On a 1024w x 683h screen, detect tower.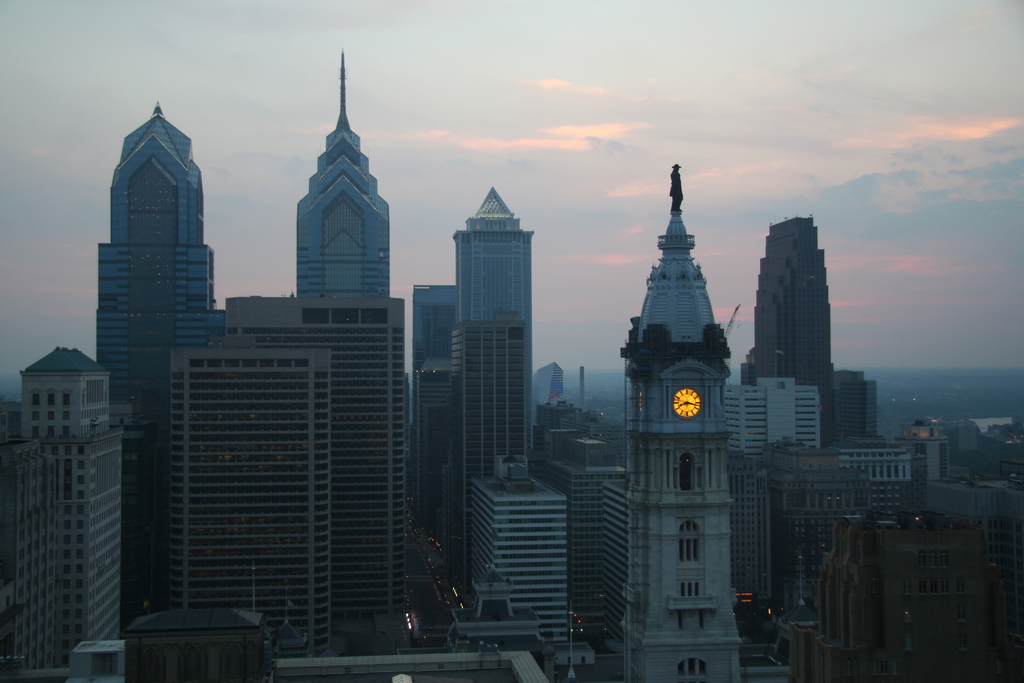
box(0, 348, 124, 679).
